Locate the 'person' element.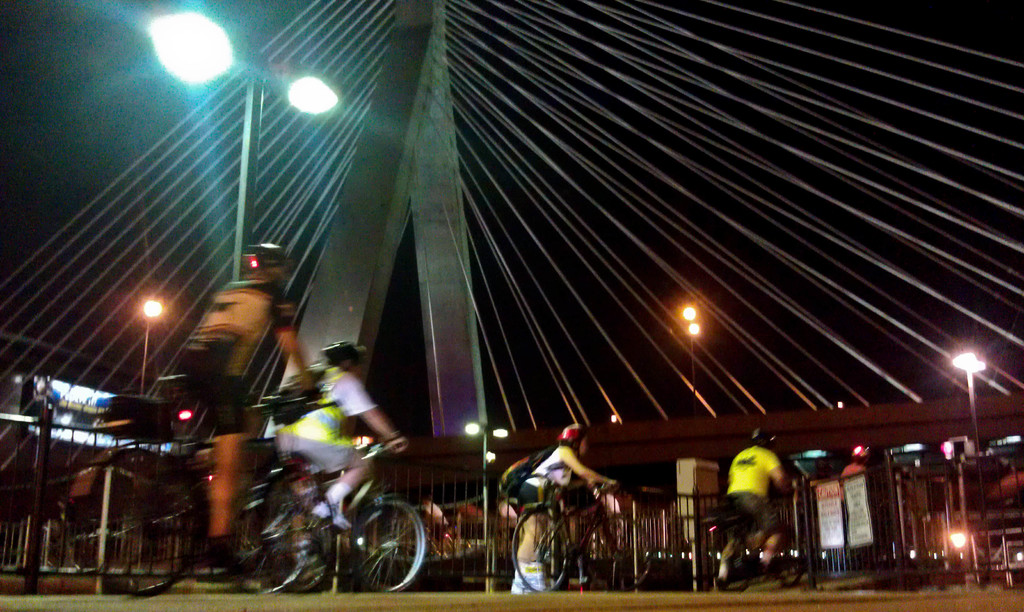
Element bbox: rect(163, 246, 322, 568).
